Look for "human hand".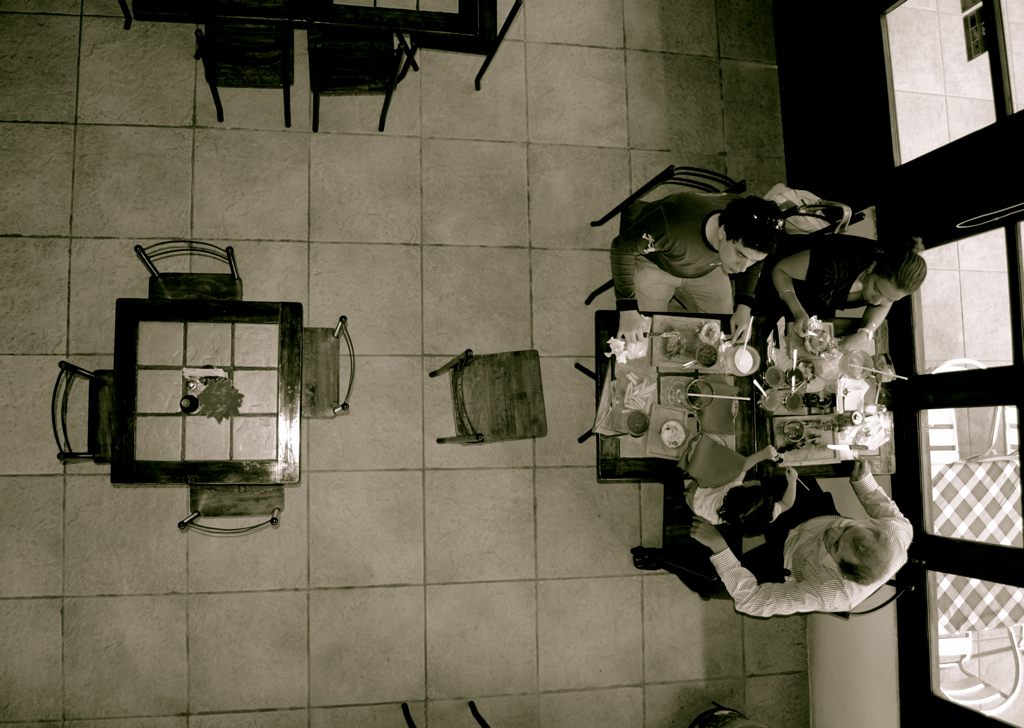
Found: <box>791,316,813,341</box>.
